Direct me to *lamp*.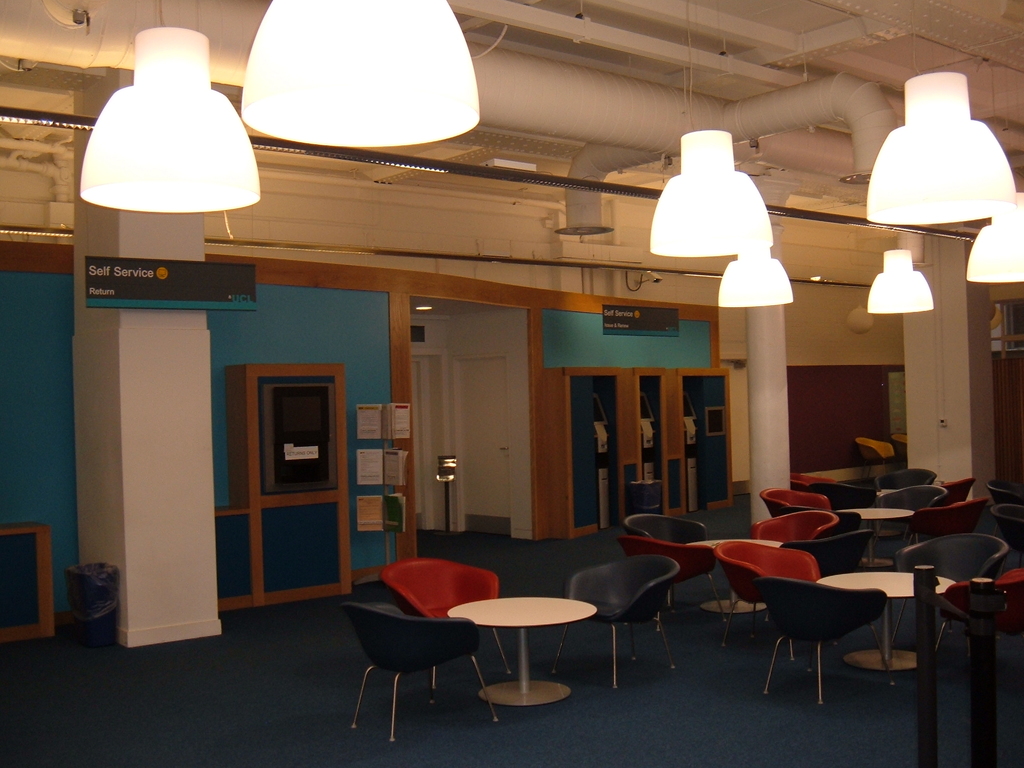
Direction: select_region(240, 0, 479, 145).
